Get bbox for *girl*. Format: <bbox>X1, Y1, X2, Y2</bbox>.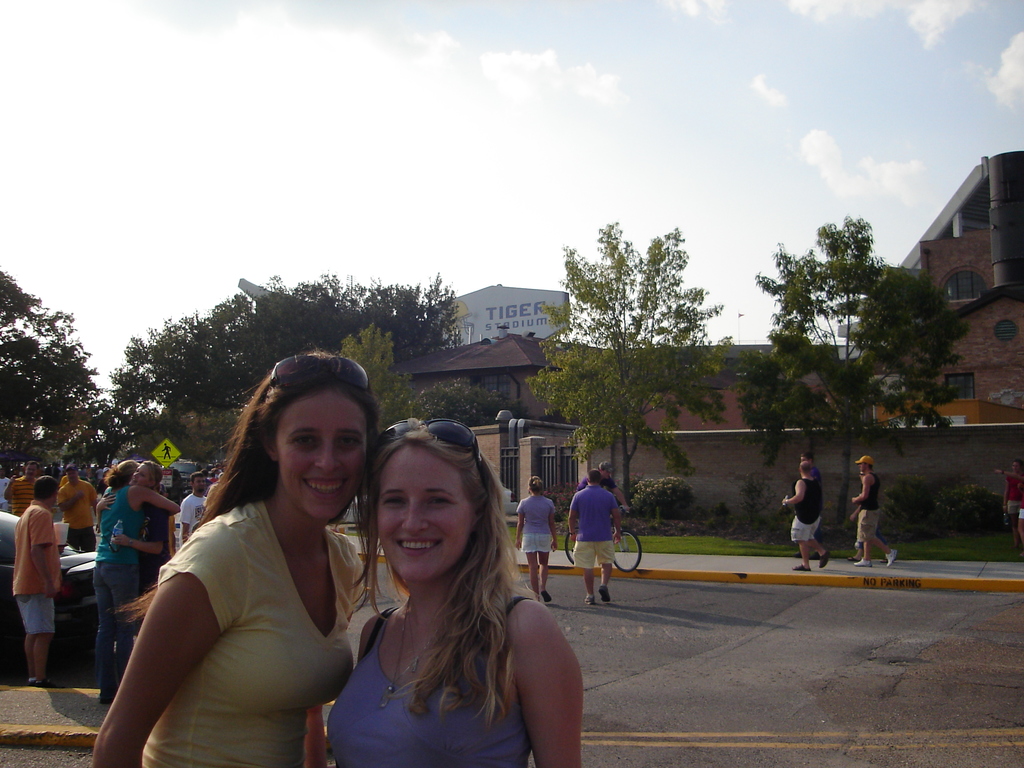
<bbox>91, 355, 380, 767</bbox>.
